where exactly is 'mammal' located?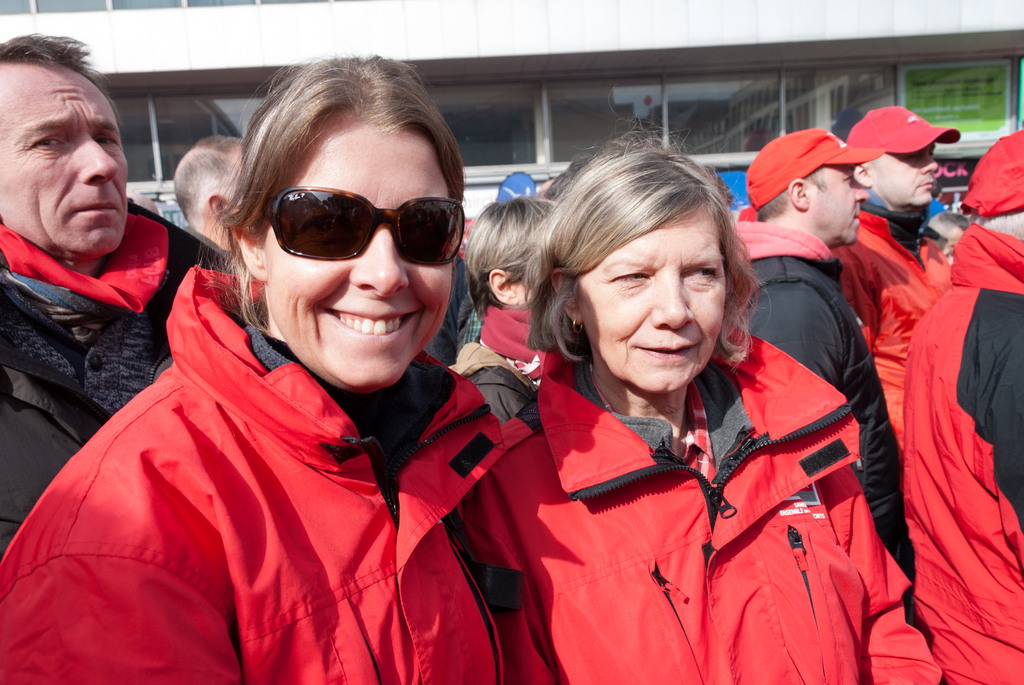
Its bounding box is 443, 130, 951, 684.
